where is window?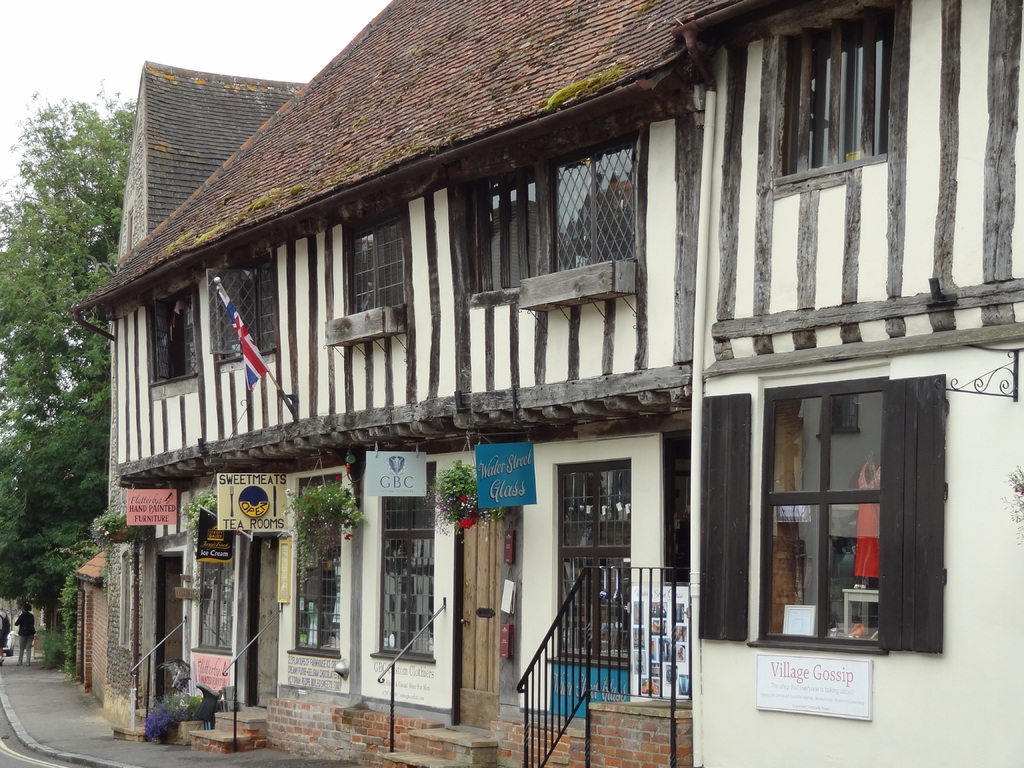
bbox=[464, 134, 641, 321].
